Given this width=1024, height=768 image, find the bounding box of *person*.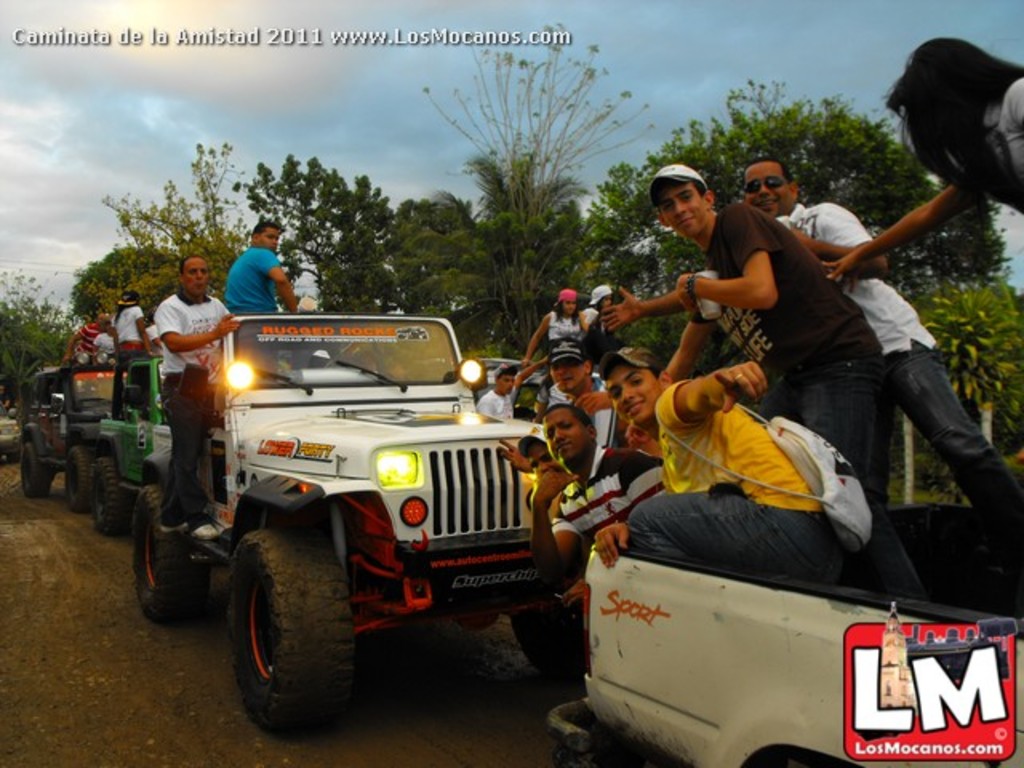
select_region(154, 243, 240, 525).
